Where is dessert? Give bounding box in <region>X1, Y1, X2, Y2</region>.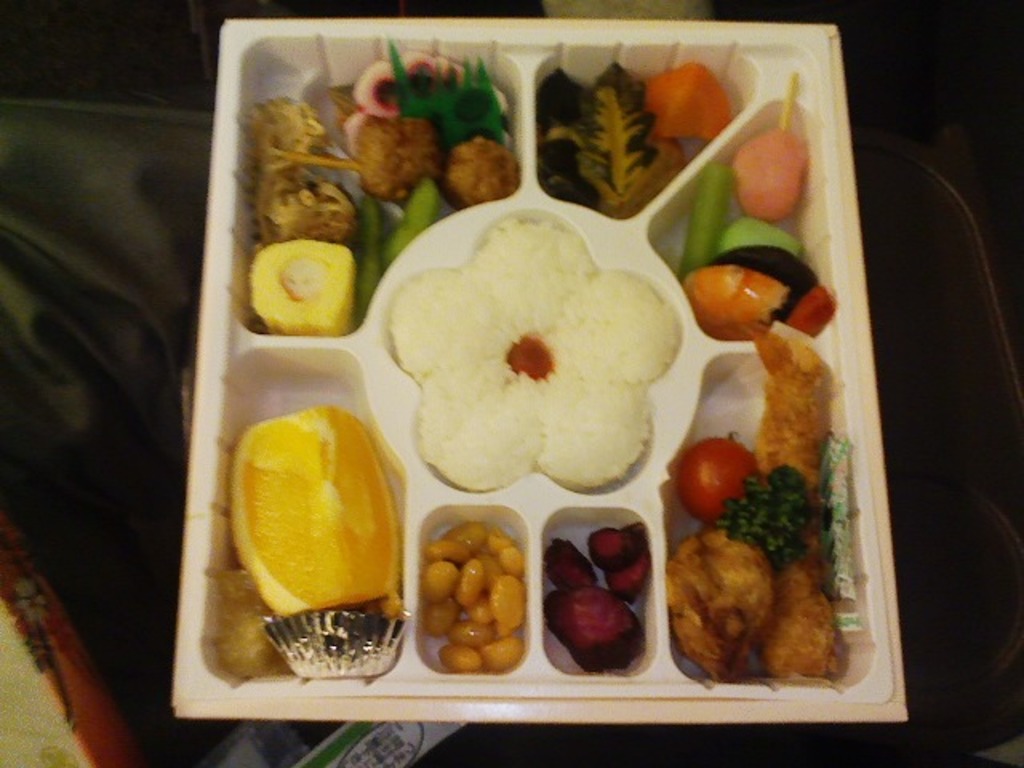
<region>363, 198, 693, 533</region>.
